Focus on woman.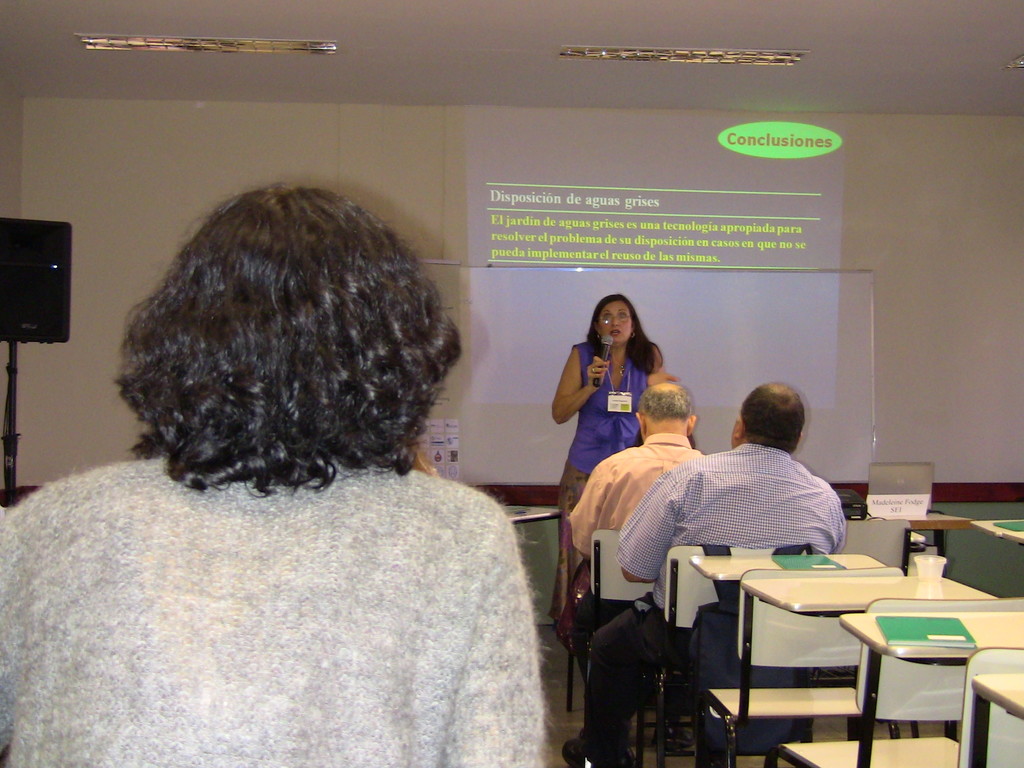
Focused at l=3, t=185, r=550, b=767.
